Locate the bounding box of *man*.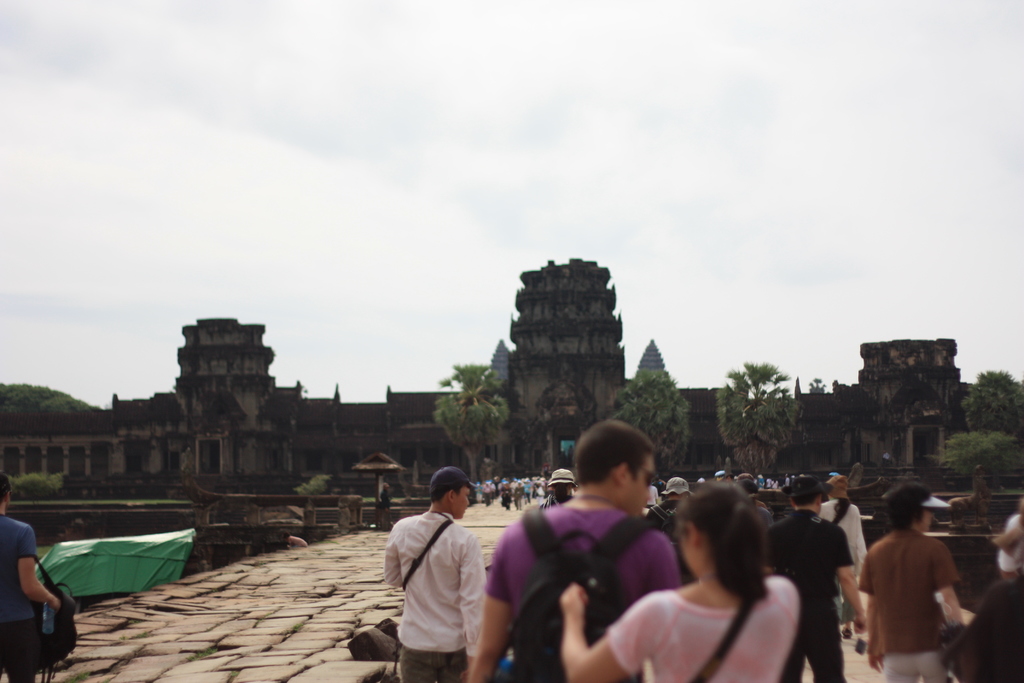
Bounding box: 0:471:61:682.
